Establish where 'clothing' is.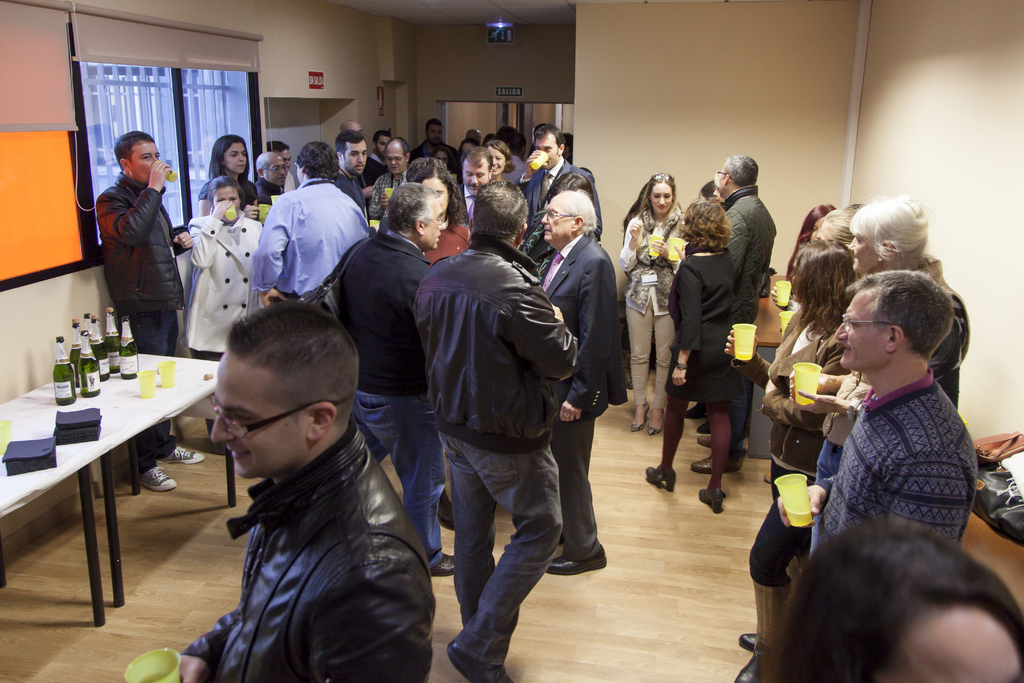
Established at (x1=335, y1=168, x2=372, y2=210).
